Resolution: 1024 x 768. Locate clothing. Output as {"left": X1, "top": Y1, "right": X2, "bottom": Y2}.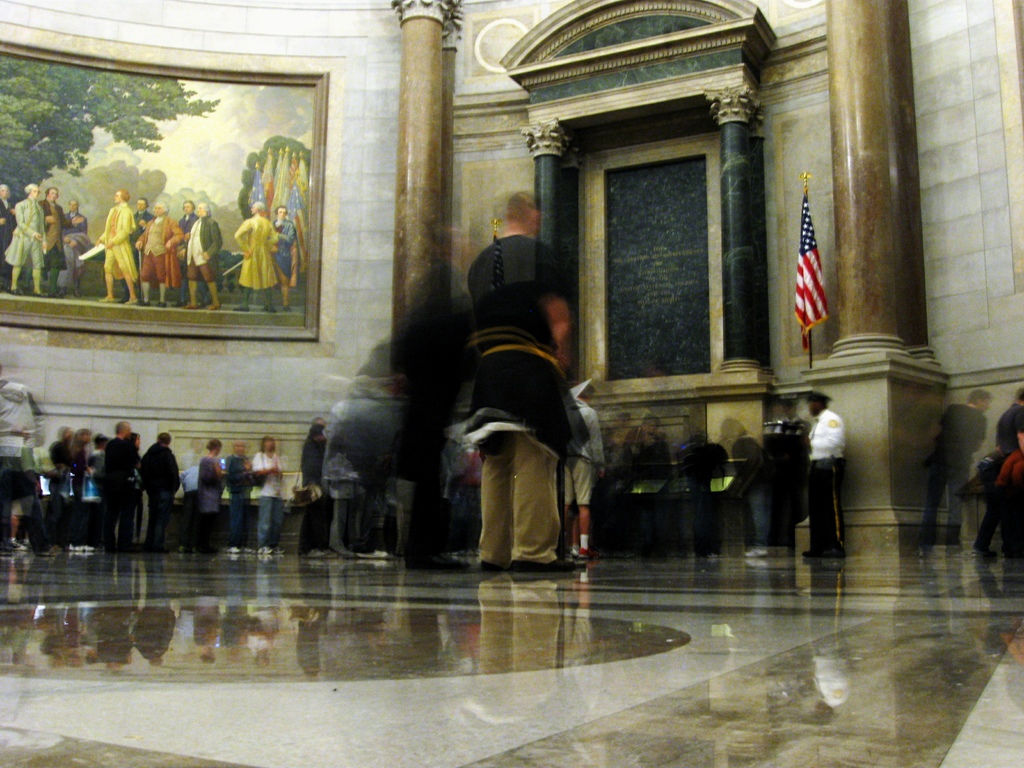
{"left": 97, "top": 201, "right": 138, "bottom": 294}.
